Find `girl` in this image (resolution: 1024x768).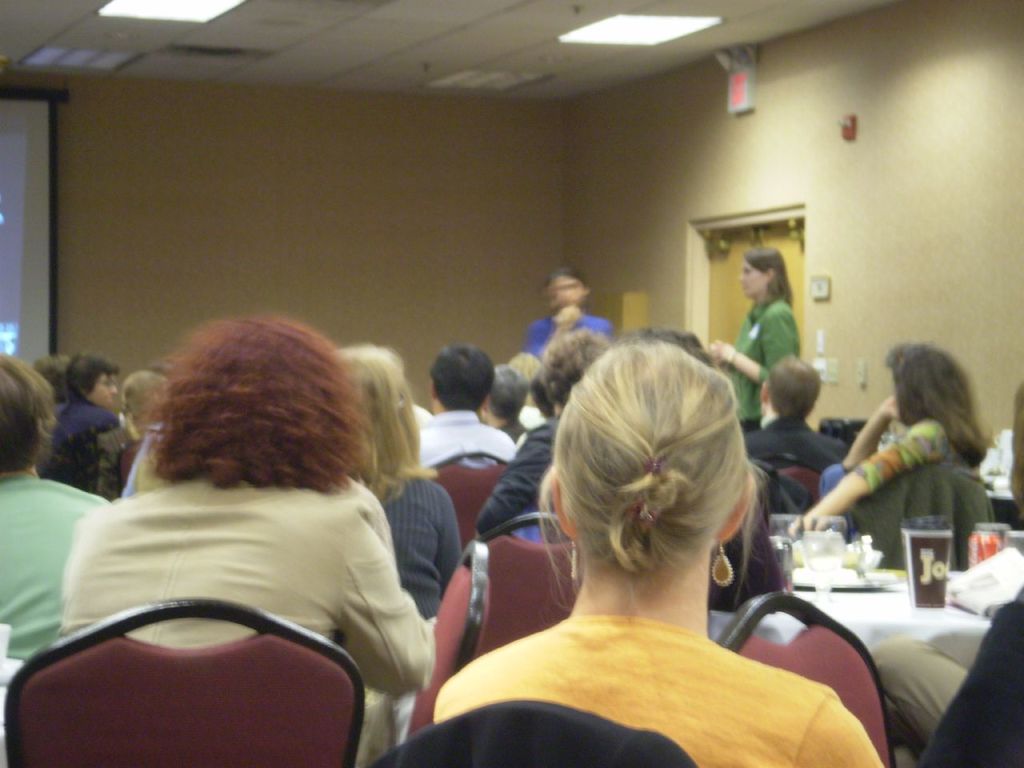
(x1=703, y1=246, x2=803, y2=428).
